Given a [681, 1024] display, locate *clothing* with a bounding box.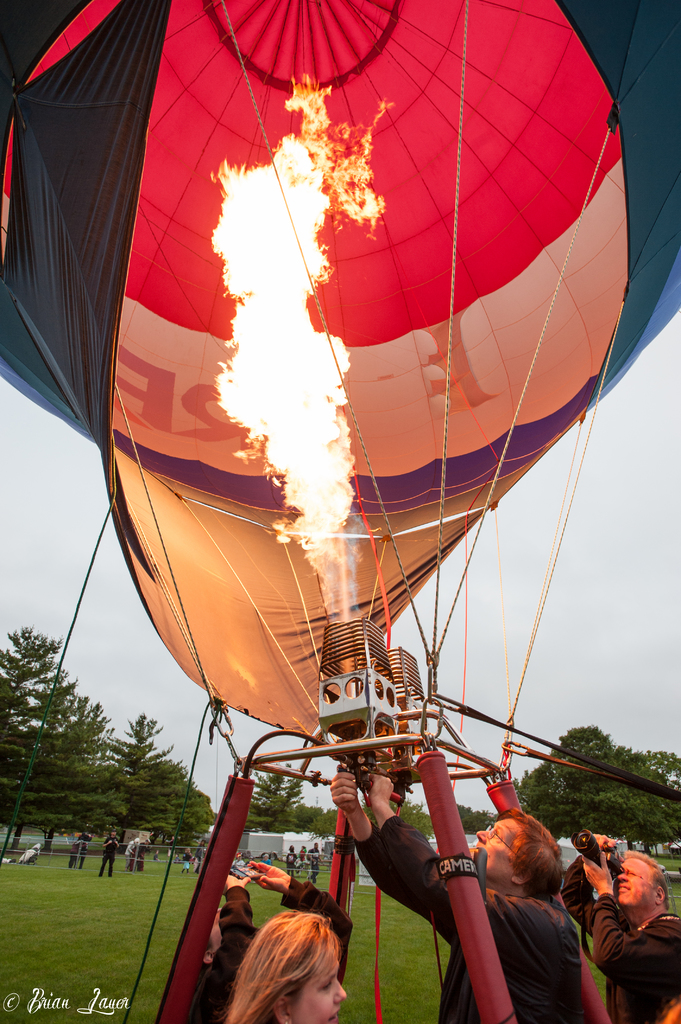
Located: pyautogui.locateOnScreen(202, 872, 354, 1023).
